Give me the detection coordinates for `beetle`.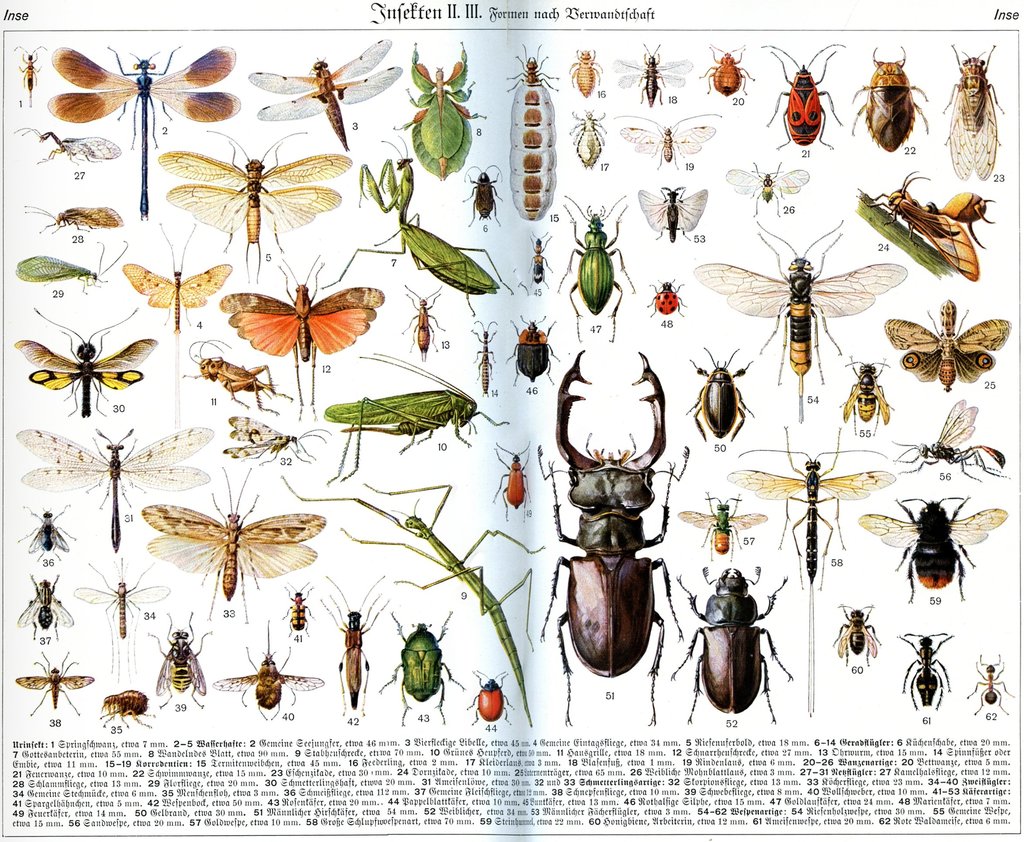
{"left": 14, "top": 300, "right": 159, "bottom": 414}.
